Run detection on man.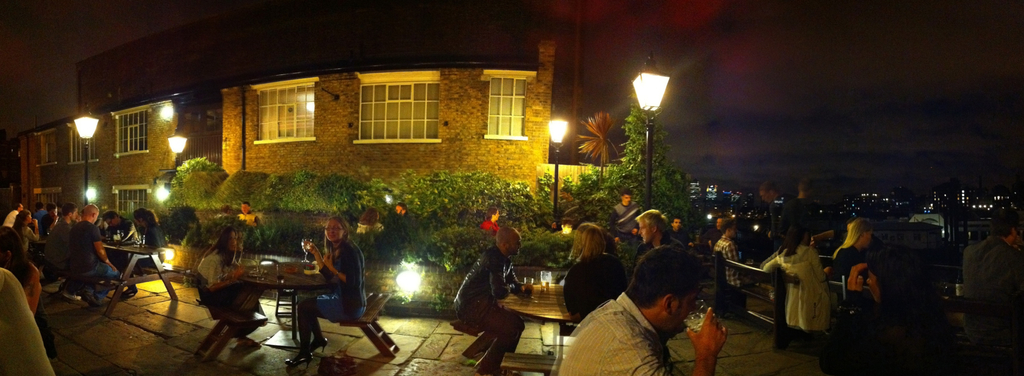
Result: 40, 204, 60, 235.
